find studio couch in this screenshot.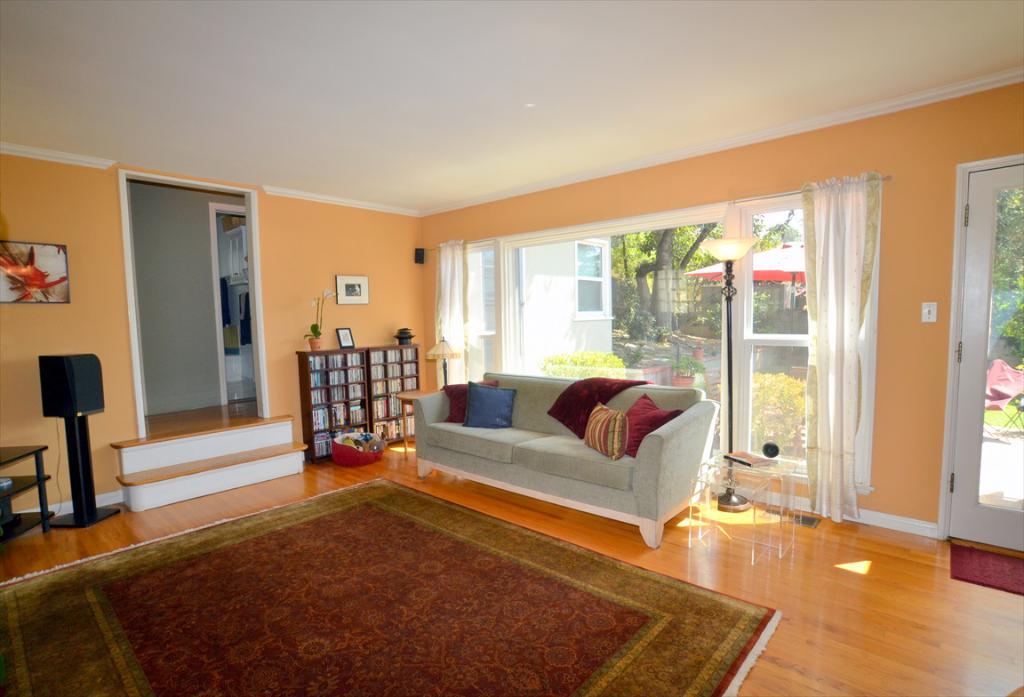
The bounding box for studio couch is {"x1": 400, "y1": 362, "x2": 725, "y2": 554}.
